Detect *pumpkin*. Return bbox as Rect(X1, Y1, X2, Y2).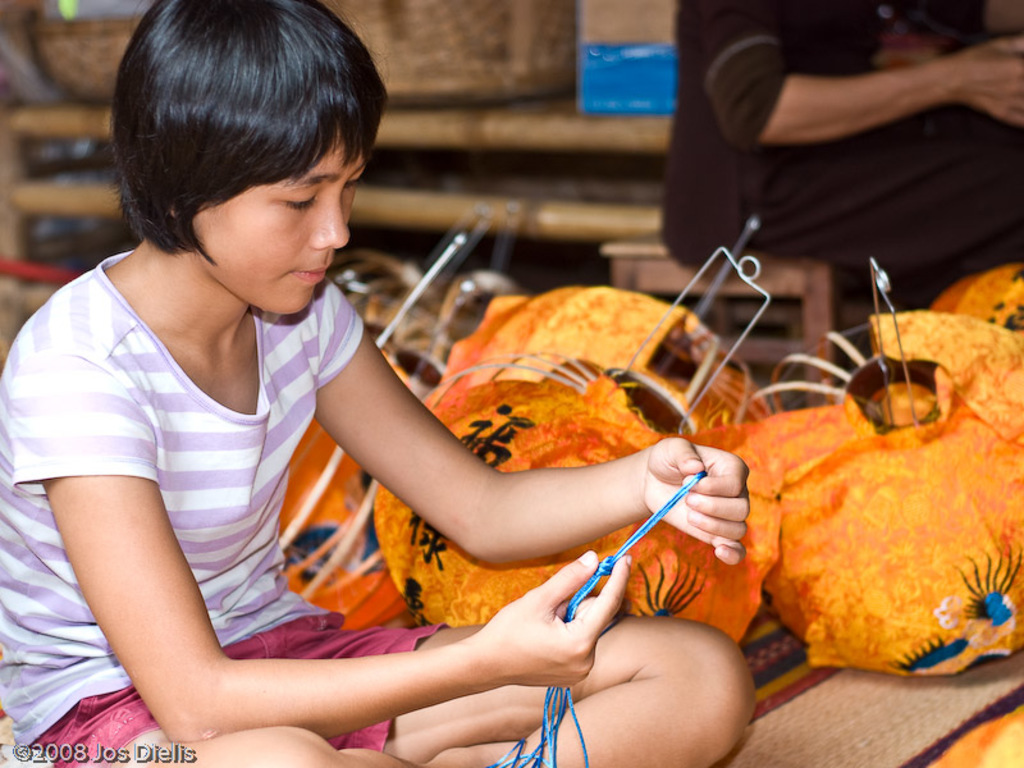
Rect(273, 342, 419, 630).
